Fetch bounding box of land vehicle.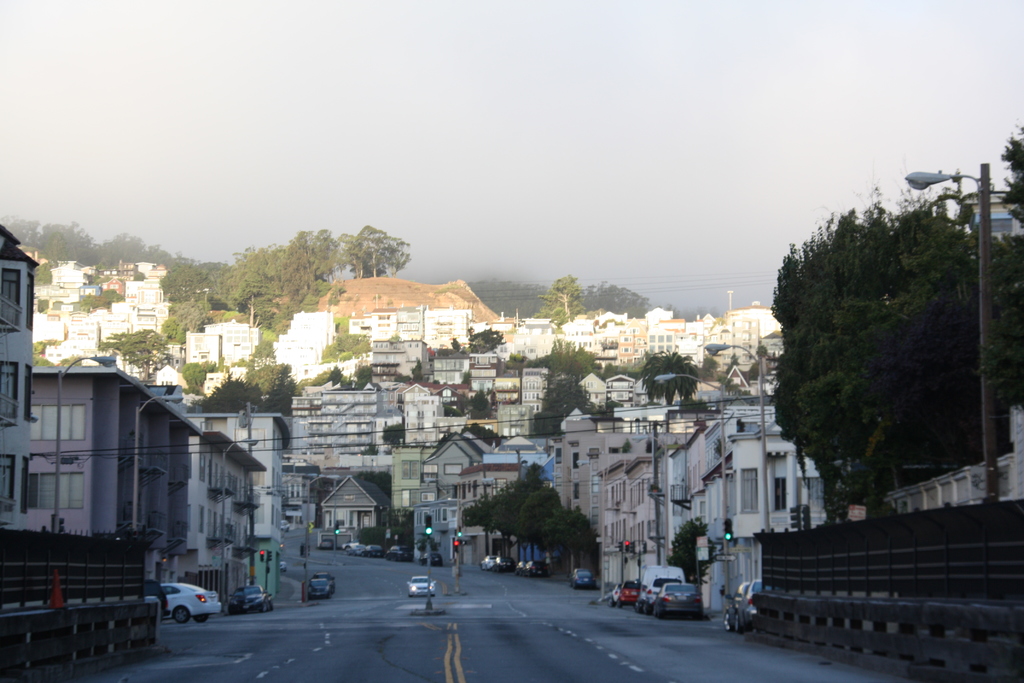
Bbox: (160, 581, 223, 625).
